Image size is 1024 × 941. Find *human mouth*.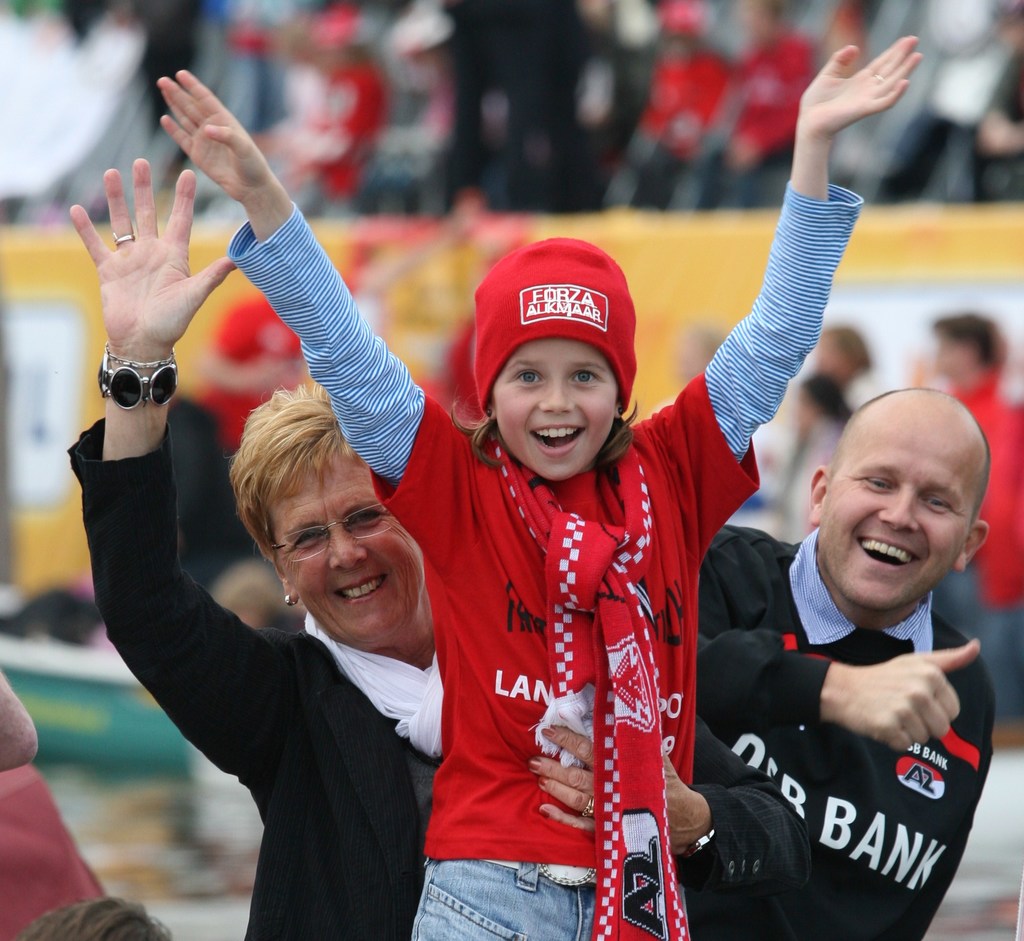
left=851, top=530, right=922, bottom=570.
